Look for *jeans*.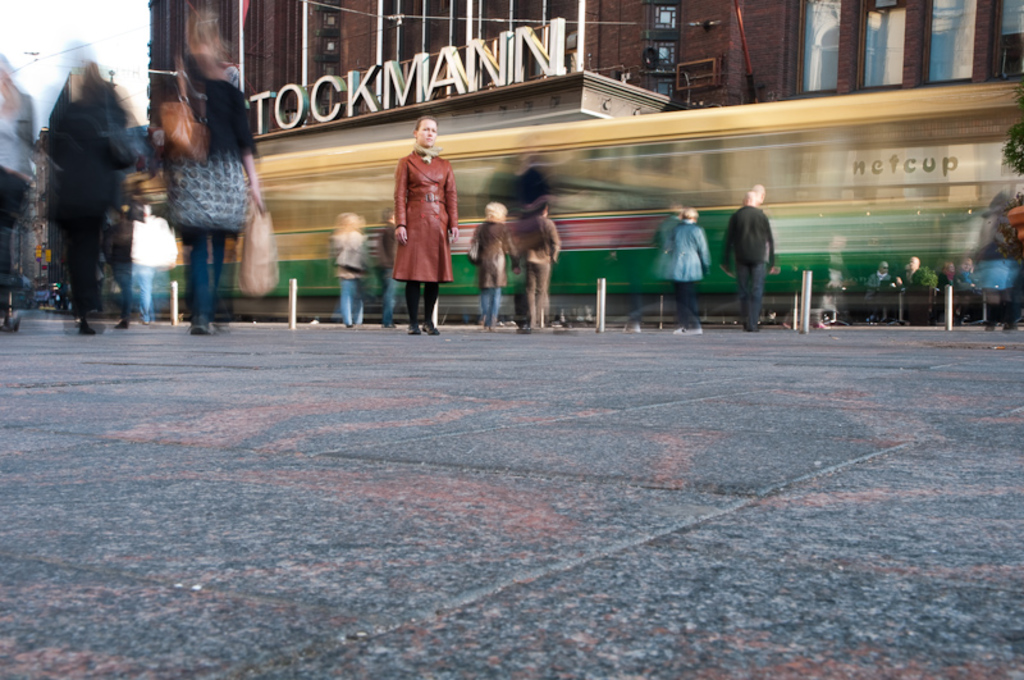
Found: detection(381, 280, 398, 321).
